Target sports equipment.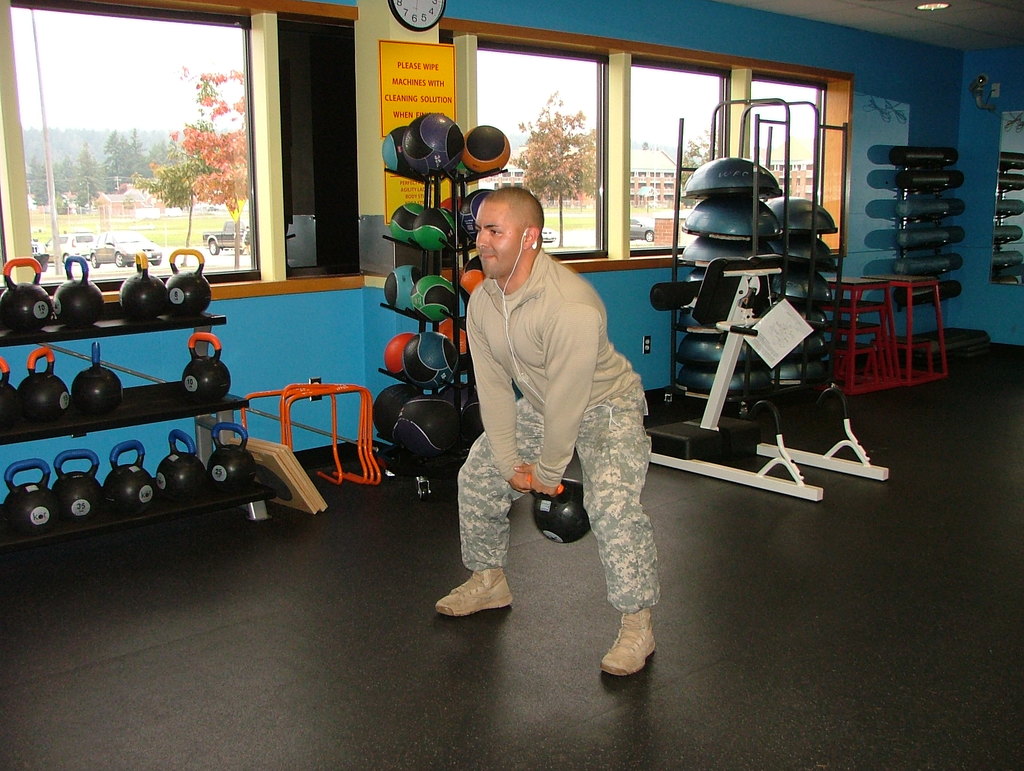
Target region: Rect(208, 421, 255, 491).
